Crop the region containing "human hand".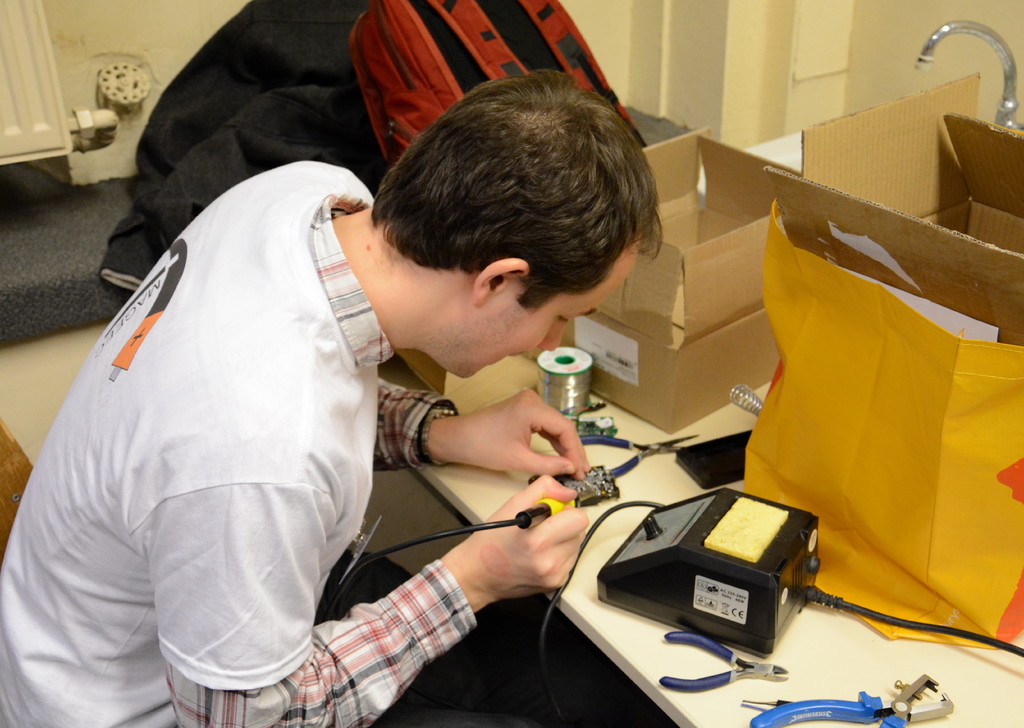
Crop region: box(460, 403, 574, 484).
